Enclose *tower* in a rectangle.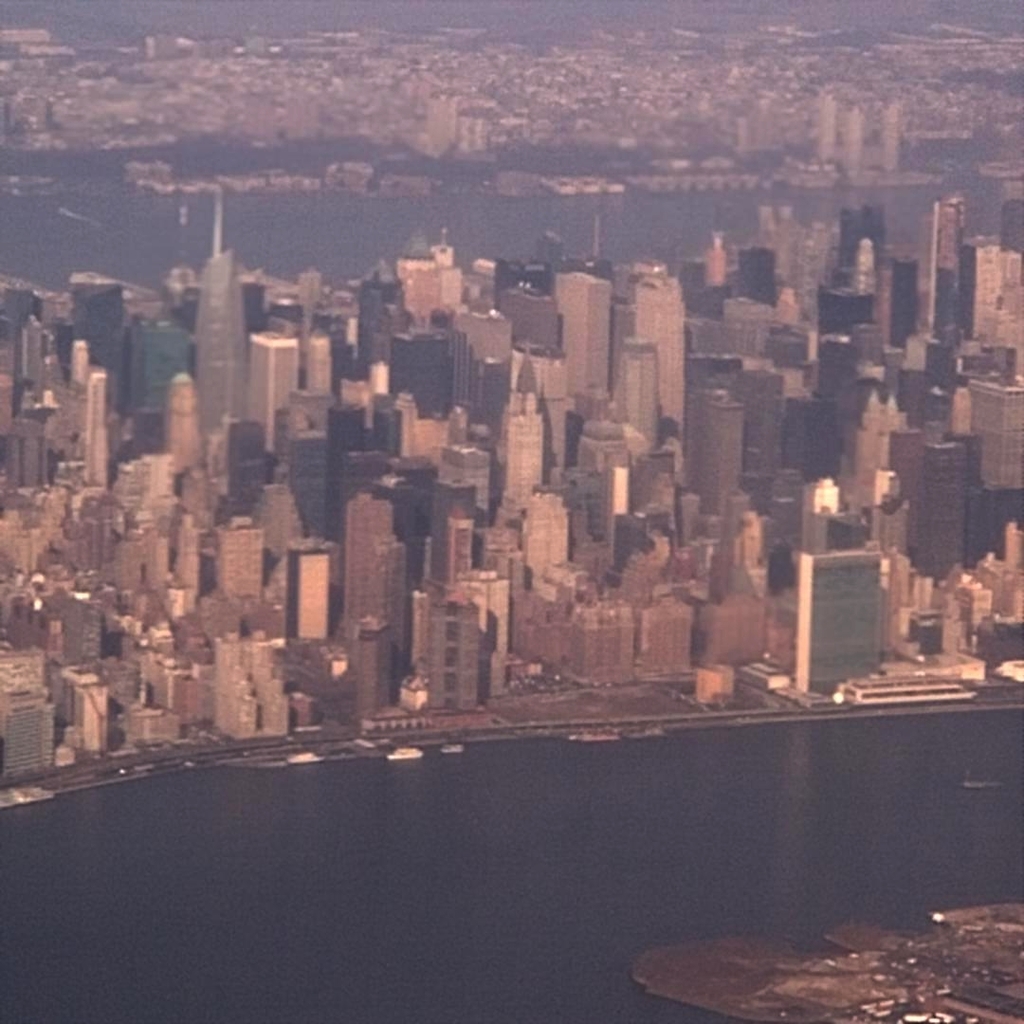
[left=0, top=240, right=1023, bottom=794].
